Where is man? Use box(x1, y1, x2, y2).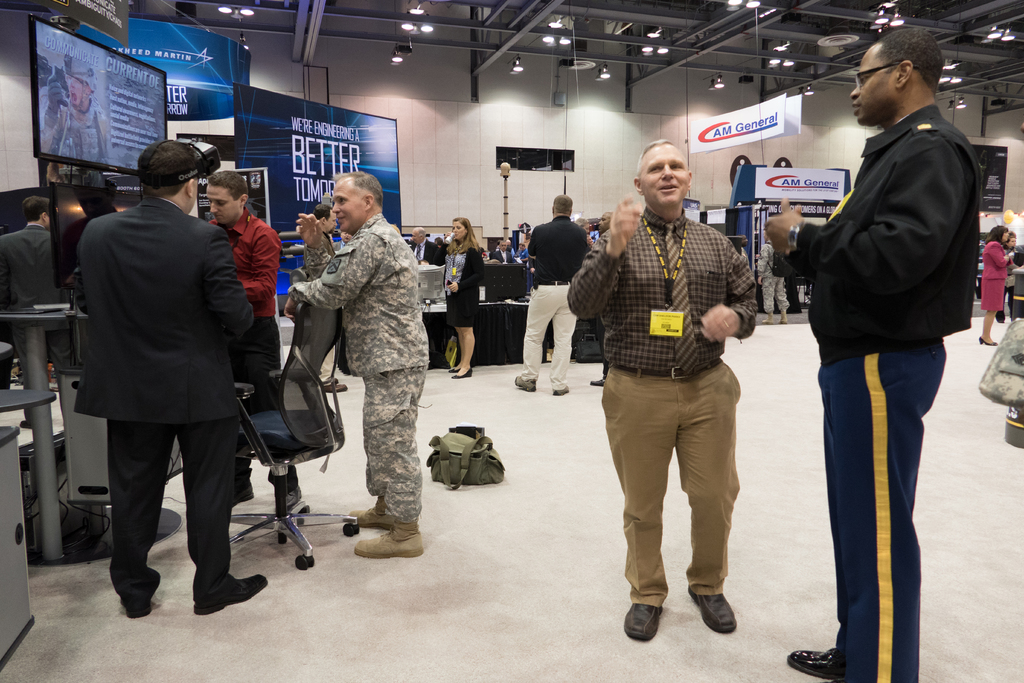
box(408, 226, 447, 261).
